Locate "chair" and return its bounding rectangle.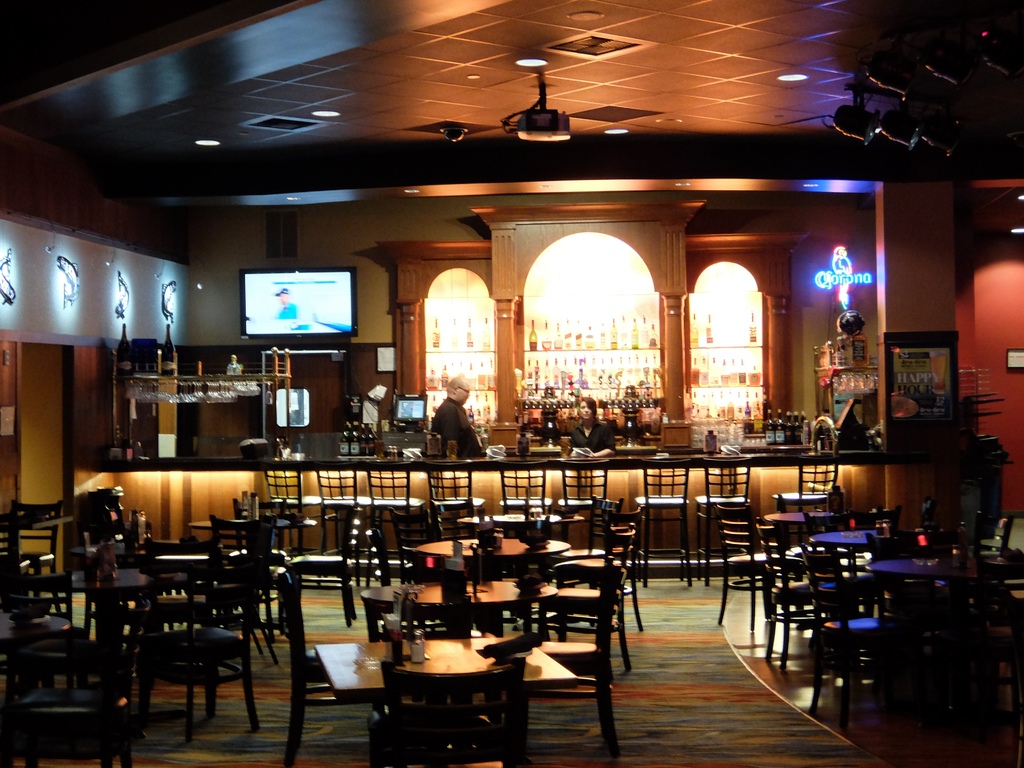
crop(495, 461, 546, 516).
